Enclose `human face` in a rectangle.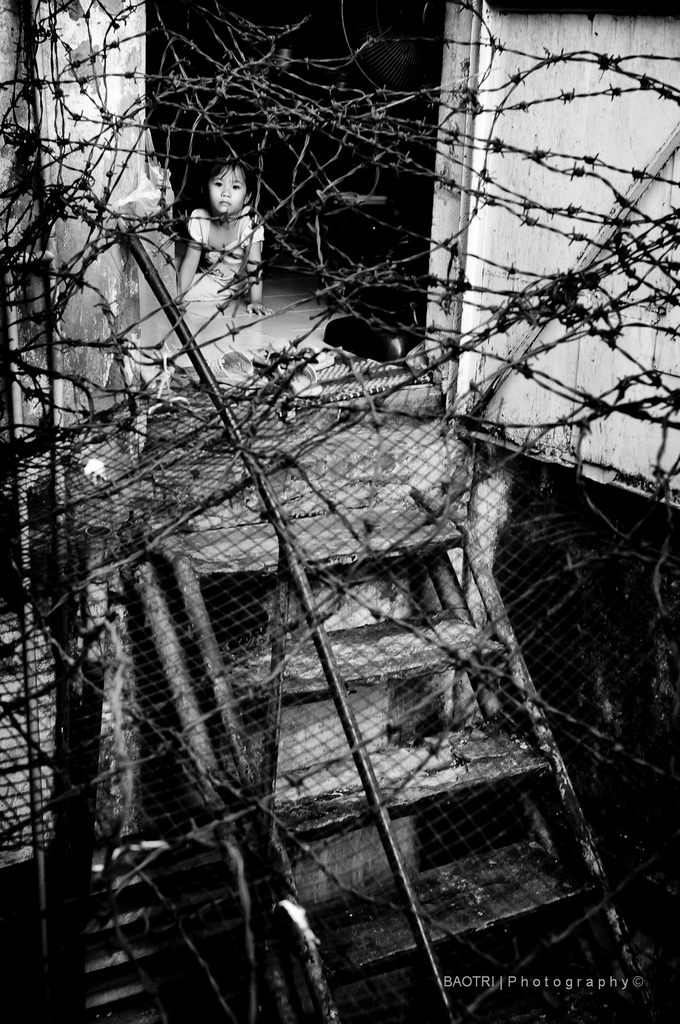
209,167,253,211.
